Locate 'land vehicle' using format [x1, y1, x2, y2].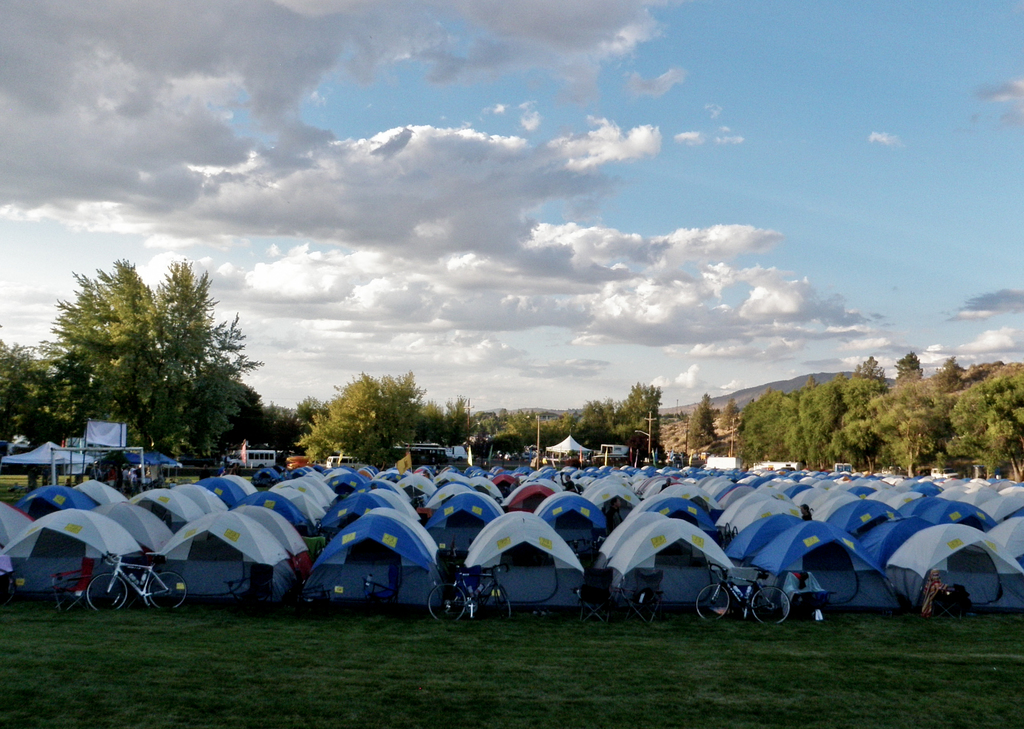
[86, 554, 184, 613].
